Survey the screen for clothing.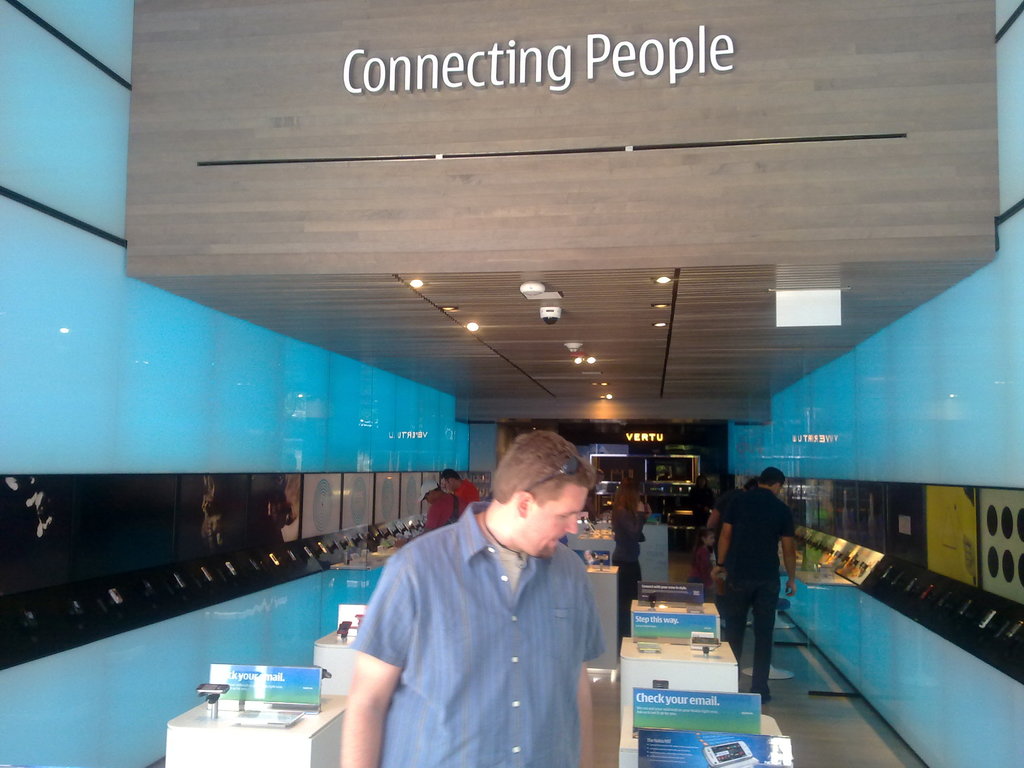
Survey found: rect(452, 479, 480, 512).
